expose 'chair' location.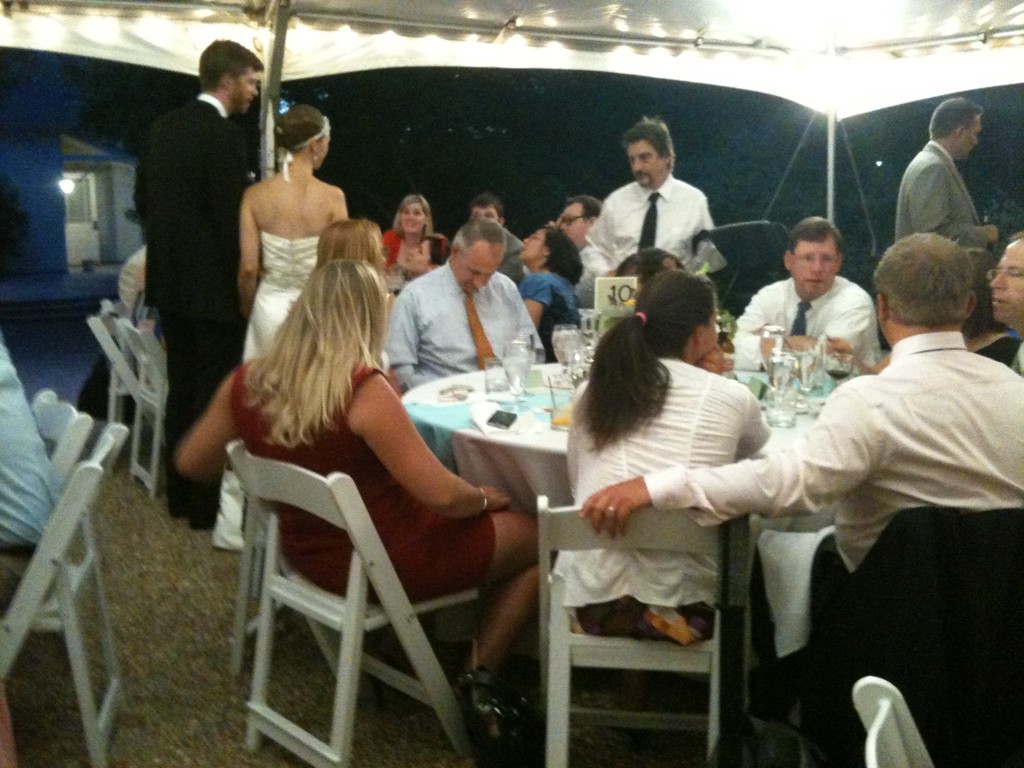
Exposed at crop(531, 490, 760, 767).
